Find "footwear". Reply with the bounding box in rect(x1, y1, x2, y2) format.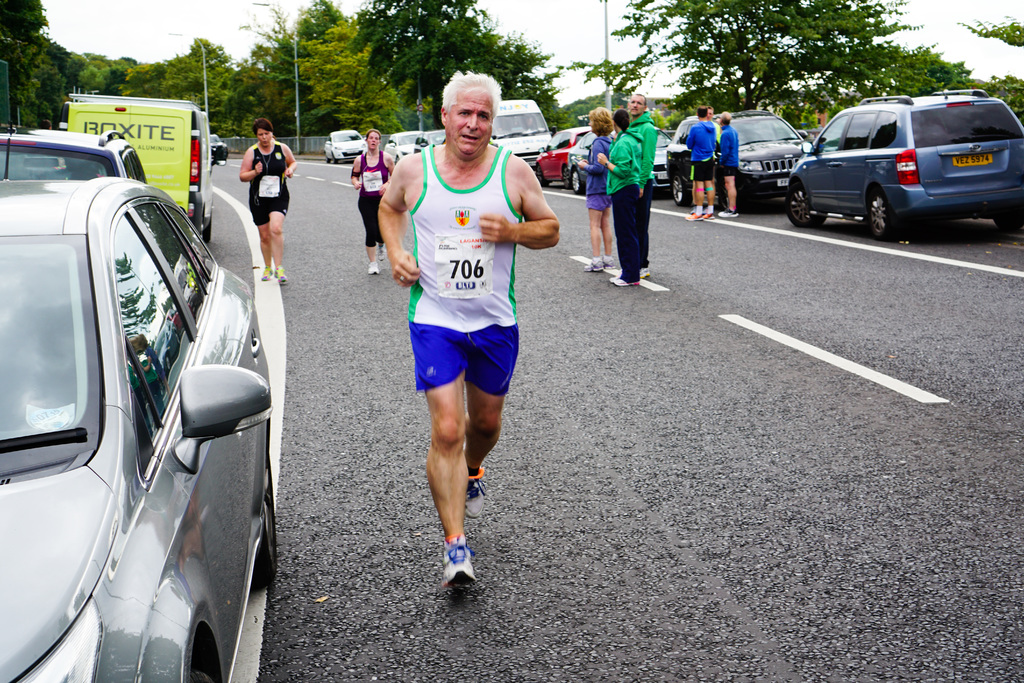
rect(719, 208, 739, 219).
